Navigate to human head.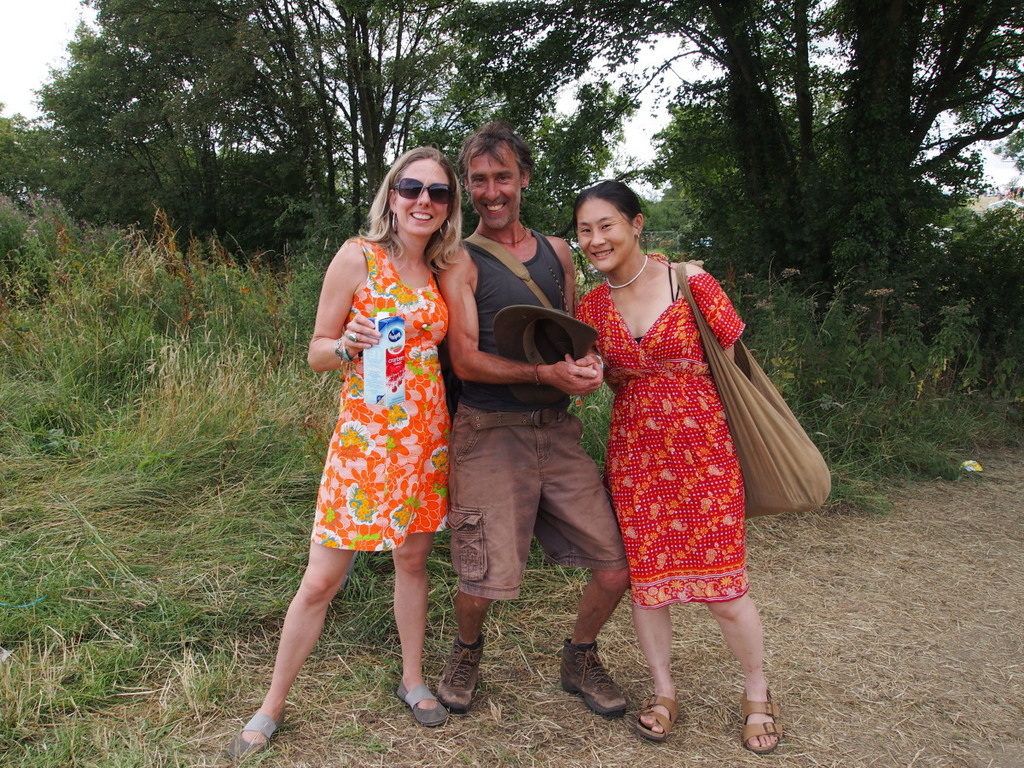
Navigation target: (x1=569, y1=179, x2=641, y2=280).
